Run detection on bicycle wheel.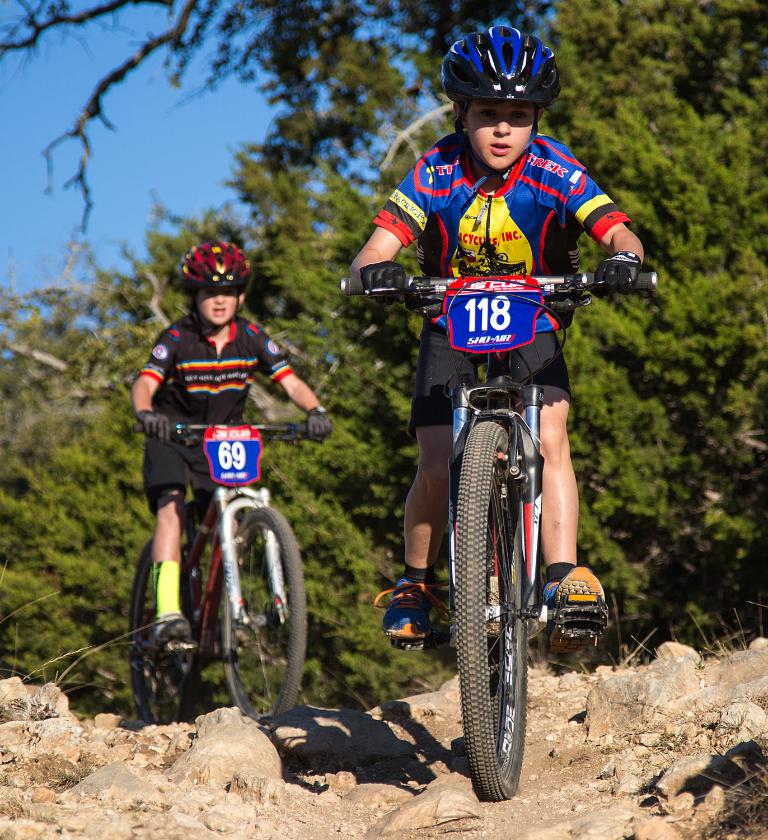
Result: BBox(122, 546, 201, 727).
